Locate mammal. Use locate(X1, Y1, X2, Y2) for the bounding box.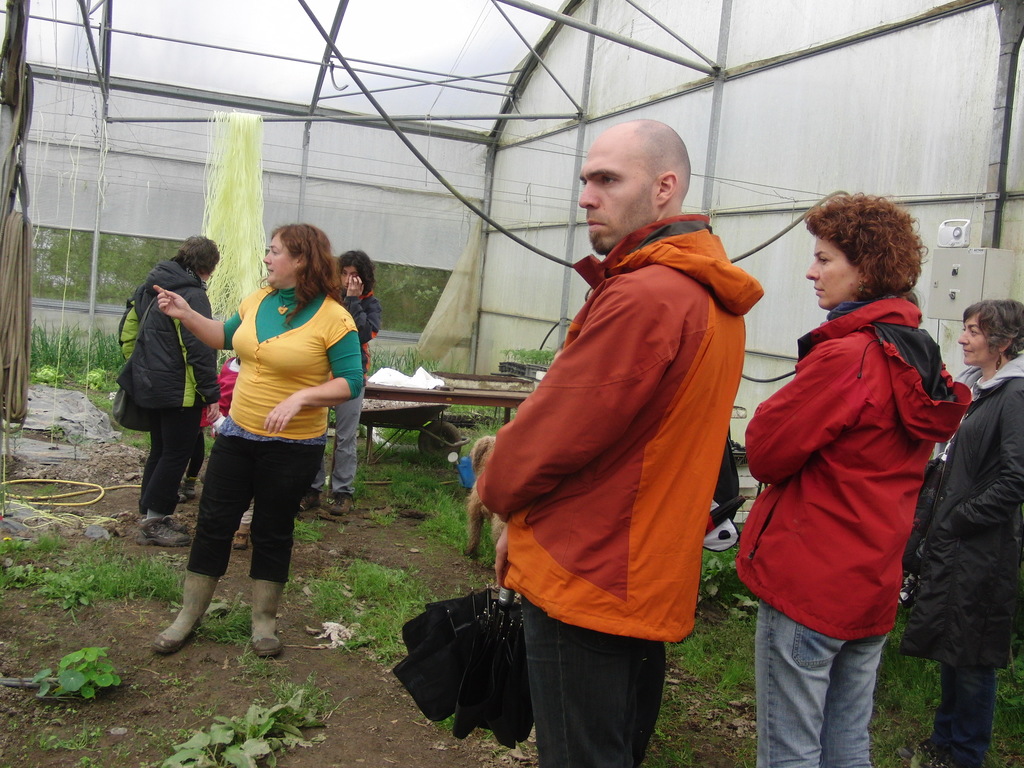
locate(463, 436, 511, 550).
